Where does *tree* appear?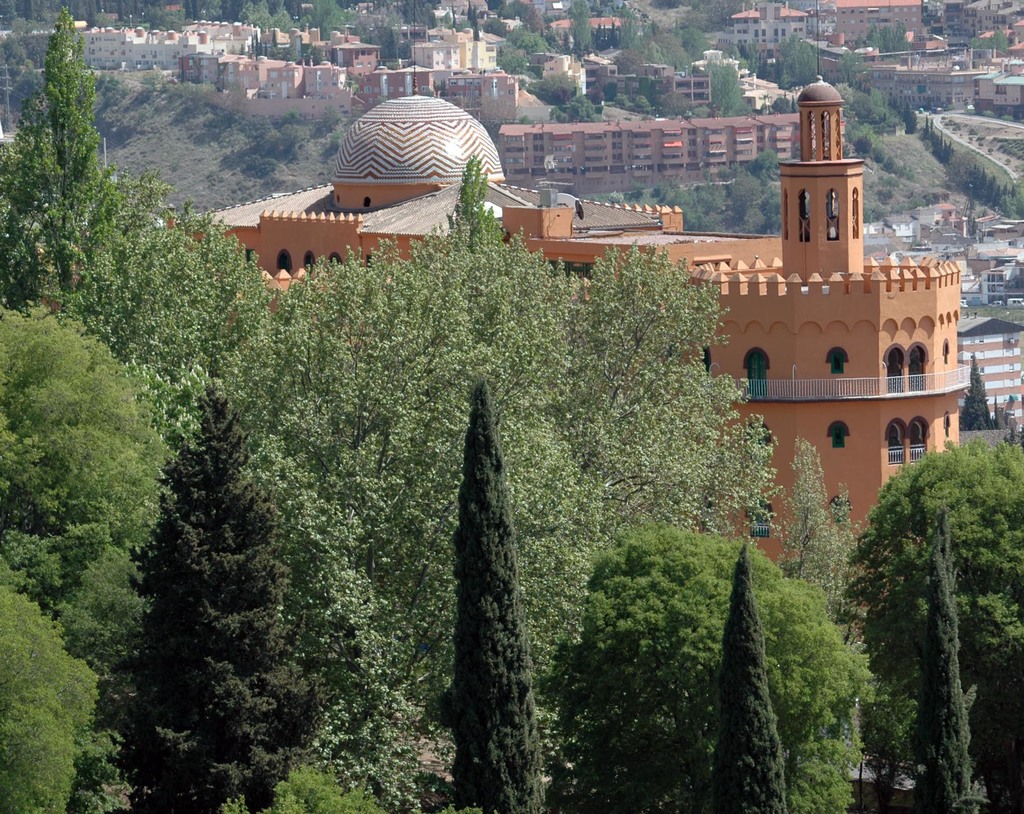
Appears at crop(548, 93, 604, 120).
